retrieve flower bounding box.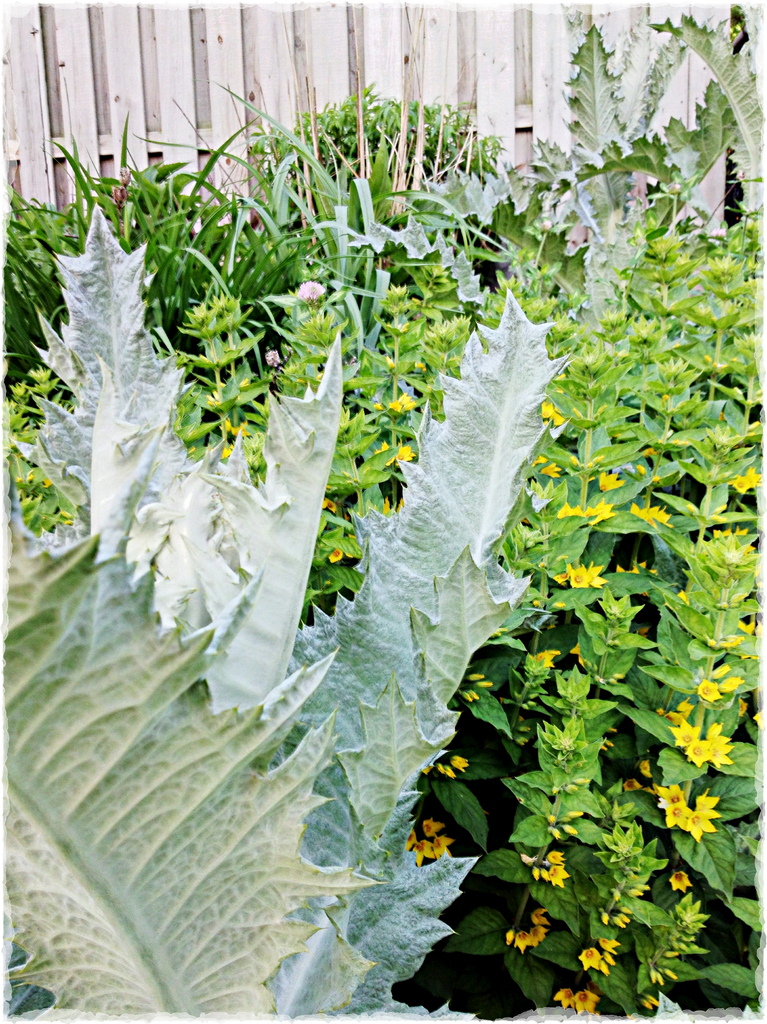
Bounding box: [x1=648, y1=504, x2=674, y2=529].
